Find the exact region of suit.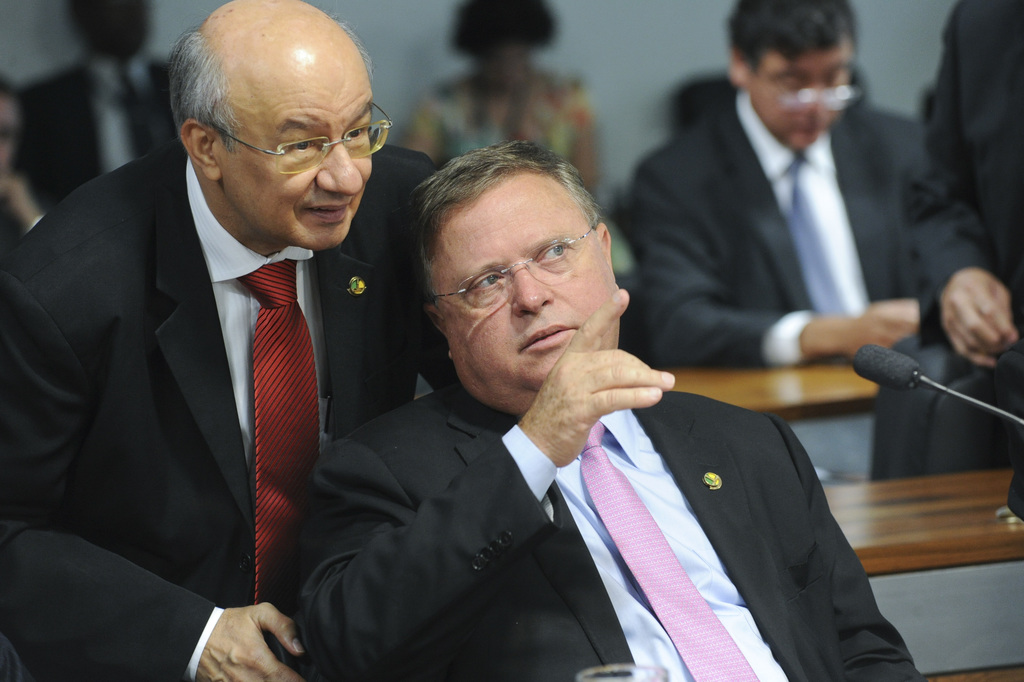
Exact region: <box>10,49,183,220</box>.
